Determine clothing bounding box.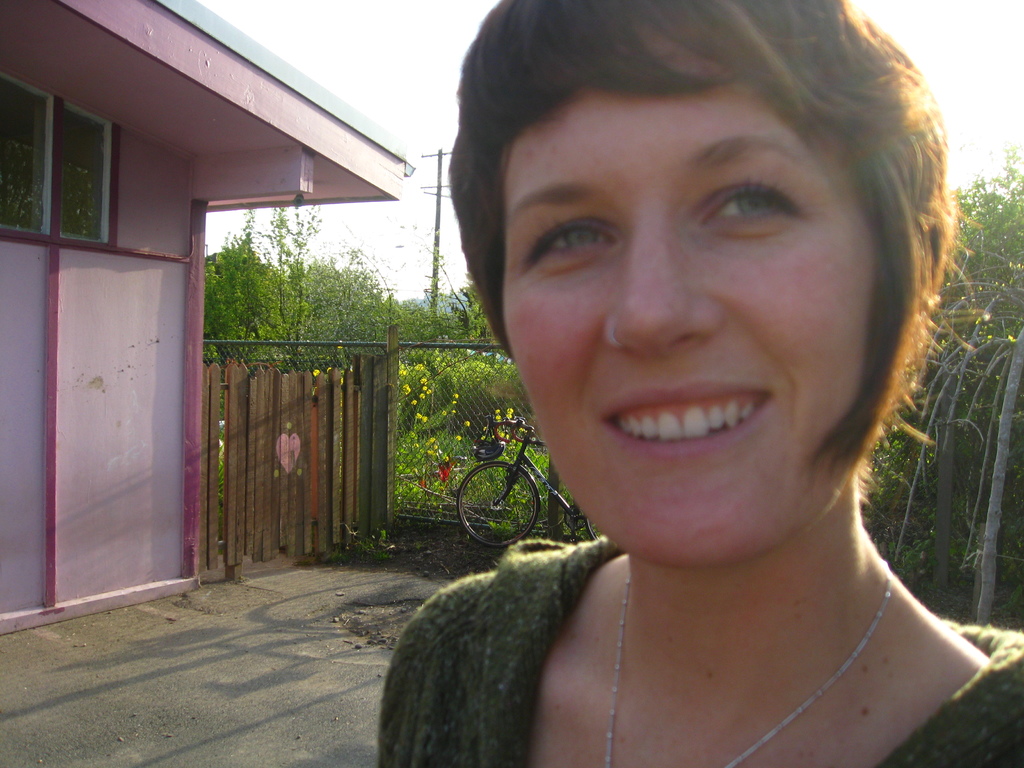
Determined: {"x1": 377, "y1": 535, "x2": 1023, "y2": 767}.
